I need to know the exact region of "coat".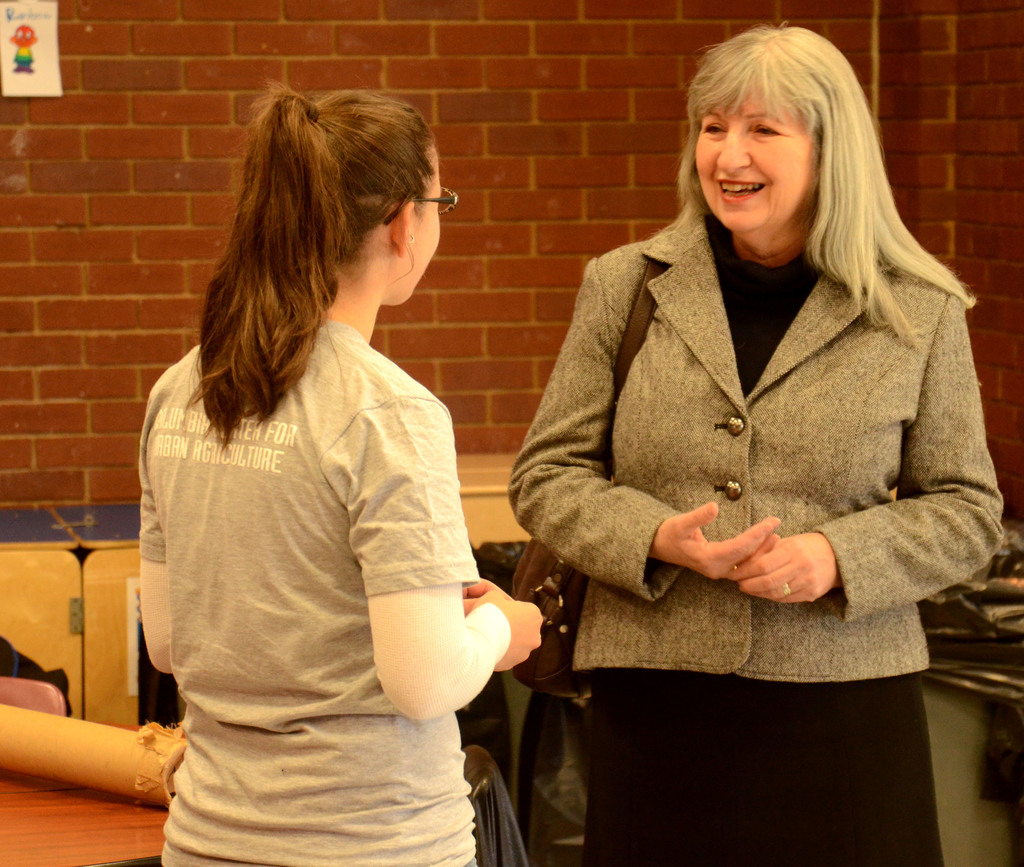
Region: locate(504, 143, 992, 759).
